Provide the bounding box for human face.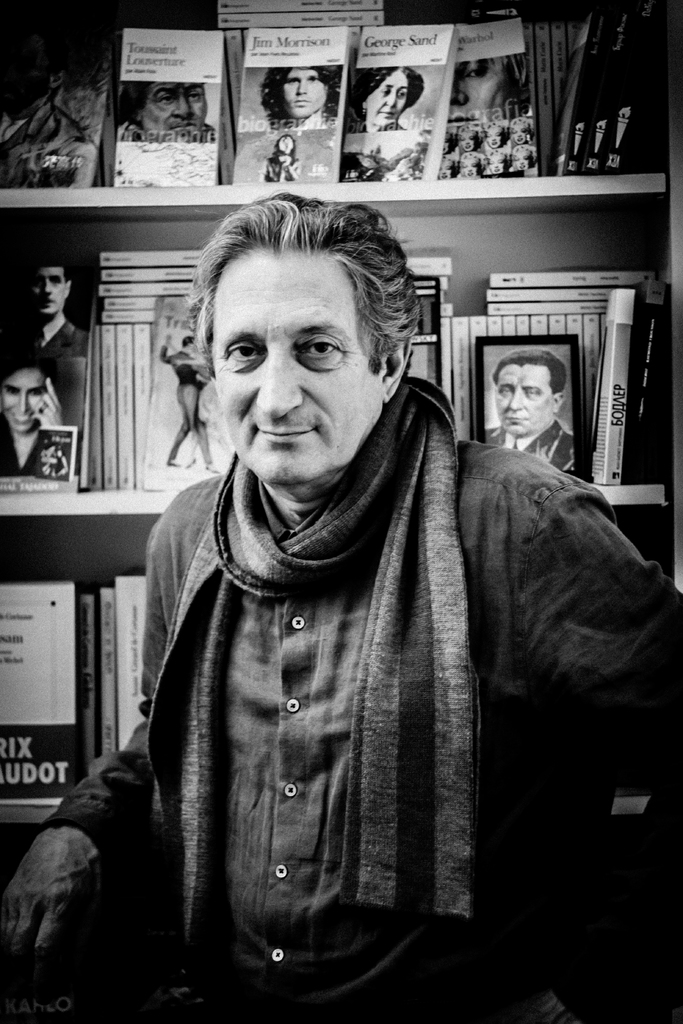
204 249 381 483.
